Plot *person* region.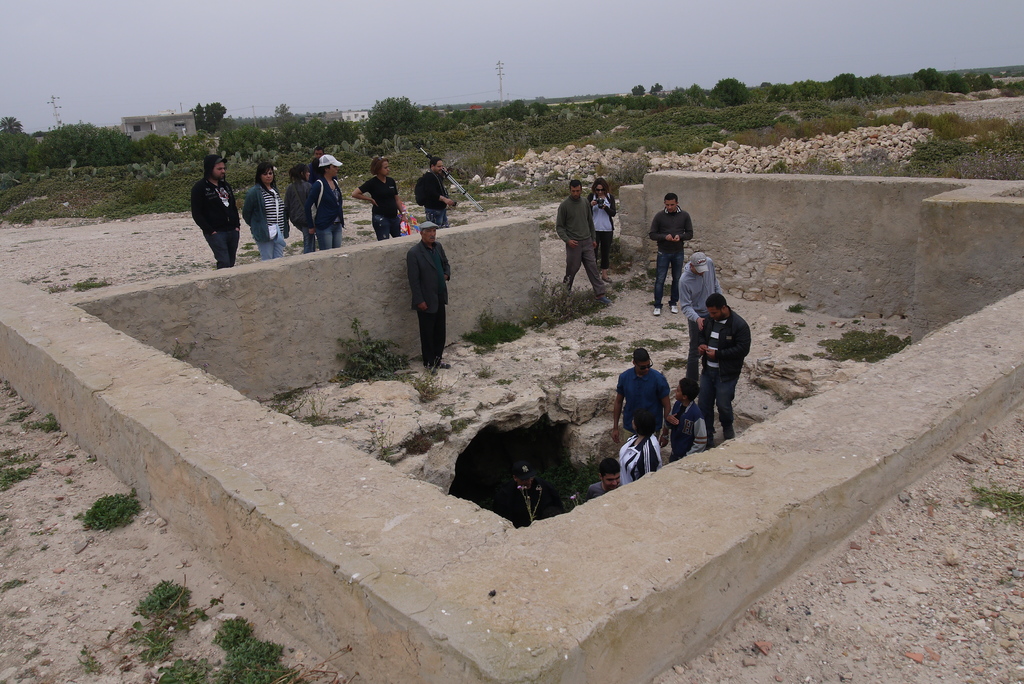
Plotted at x1=615 y1=346 x2=667 y2=478.
